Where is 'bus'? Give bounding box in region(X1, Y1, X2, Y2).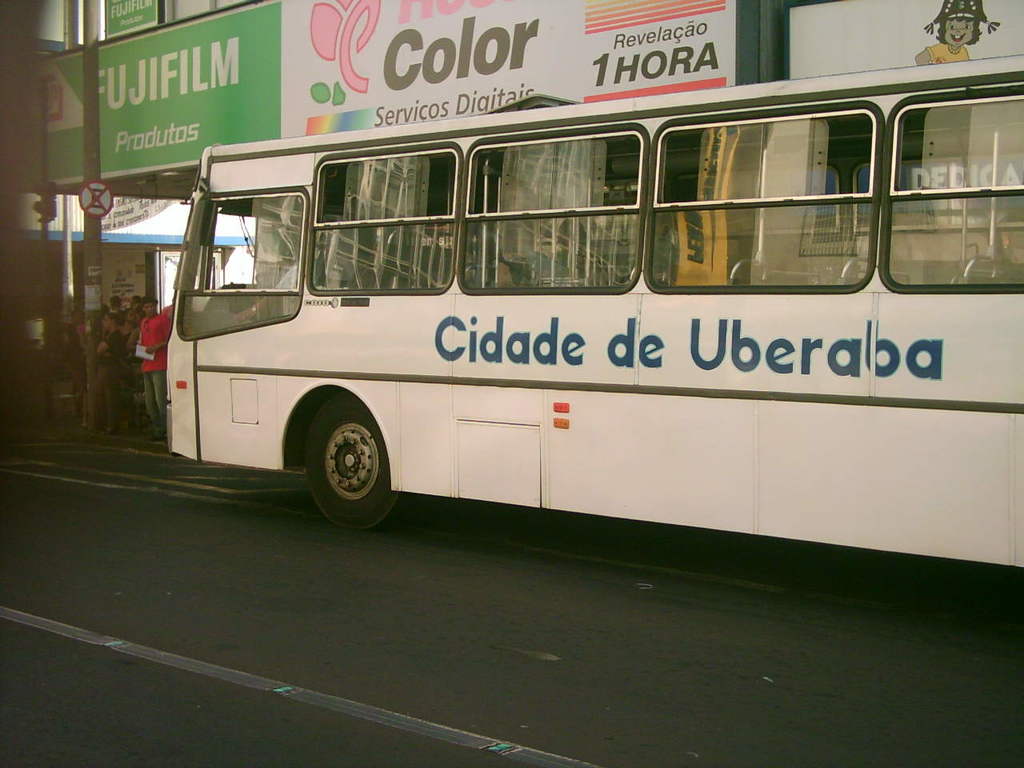
region(161, 53, 1023, 570).
